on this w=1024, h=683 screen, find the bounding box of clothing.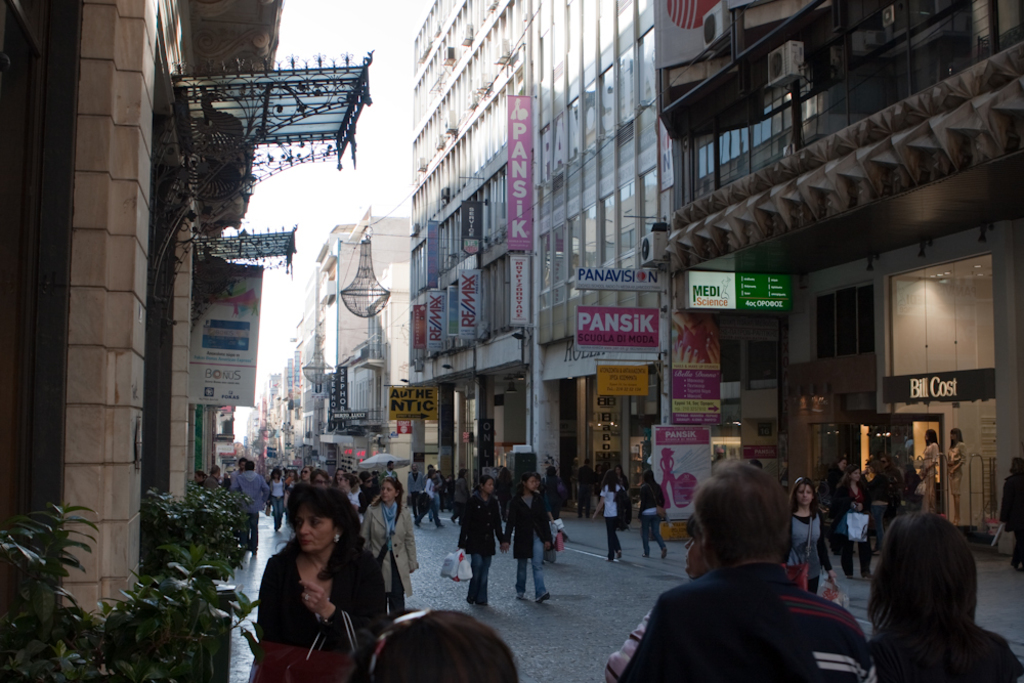
Bounding box: select_region(860, 606, 999, 682).
